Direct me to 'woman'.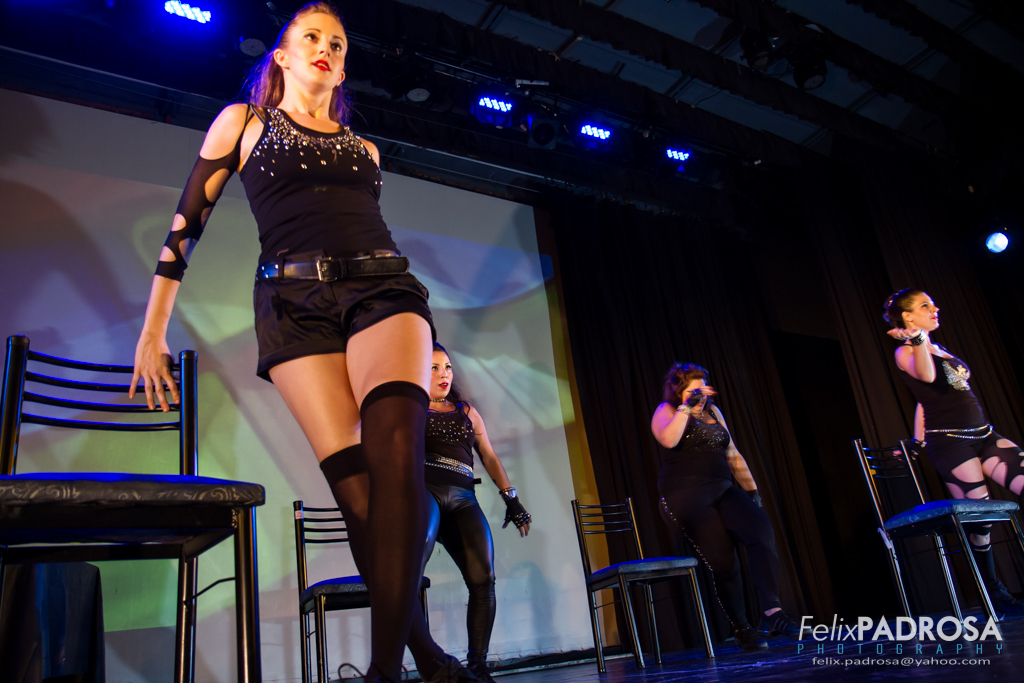
Direction: [x1=881, y1=284, x2=1023, y2=616].
